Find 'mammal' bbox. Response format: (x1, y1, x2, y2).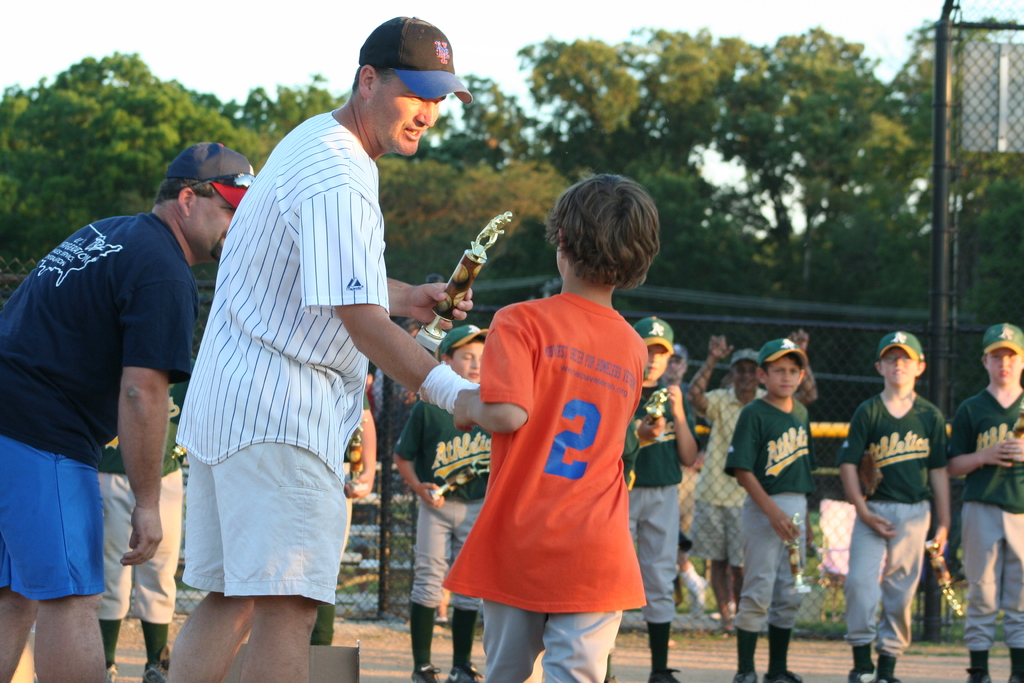
(158, 17, 479, 682).
